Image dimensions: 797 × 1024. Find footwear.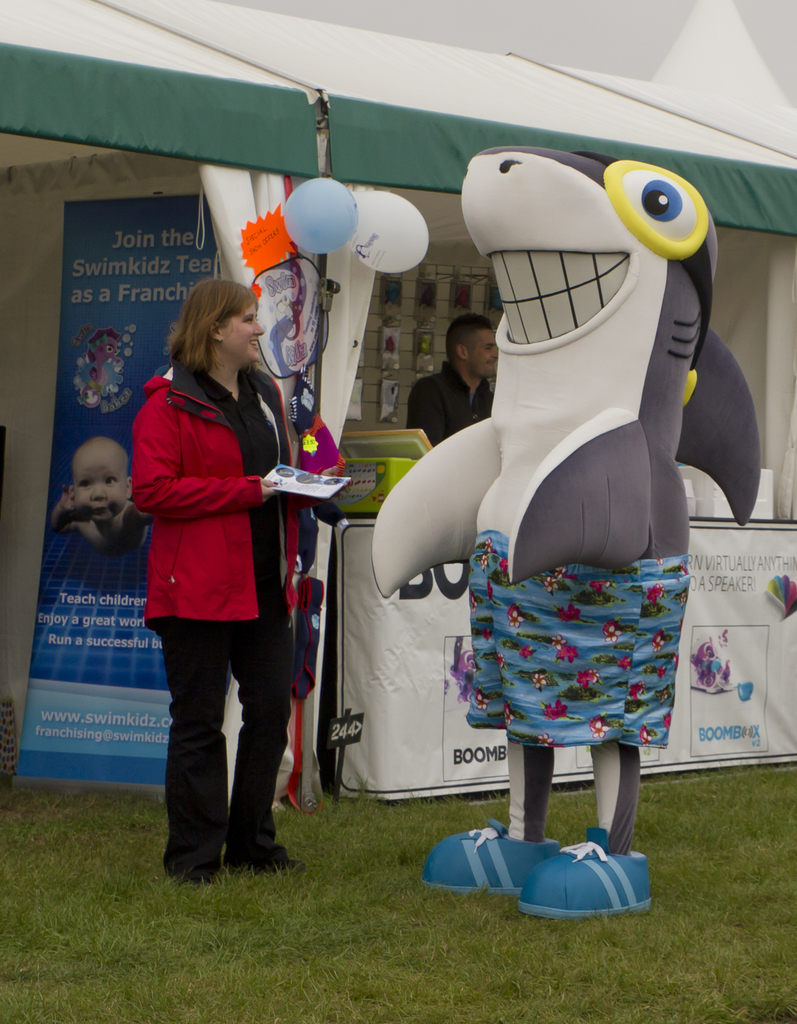
[left=423, top=818, right=563, bottom=900].
